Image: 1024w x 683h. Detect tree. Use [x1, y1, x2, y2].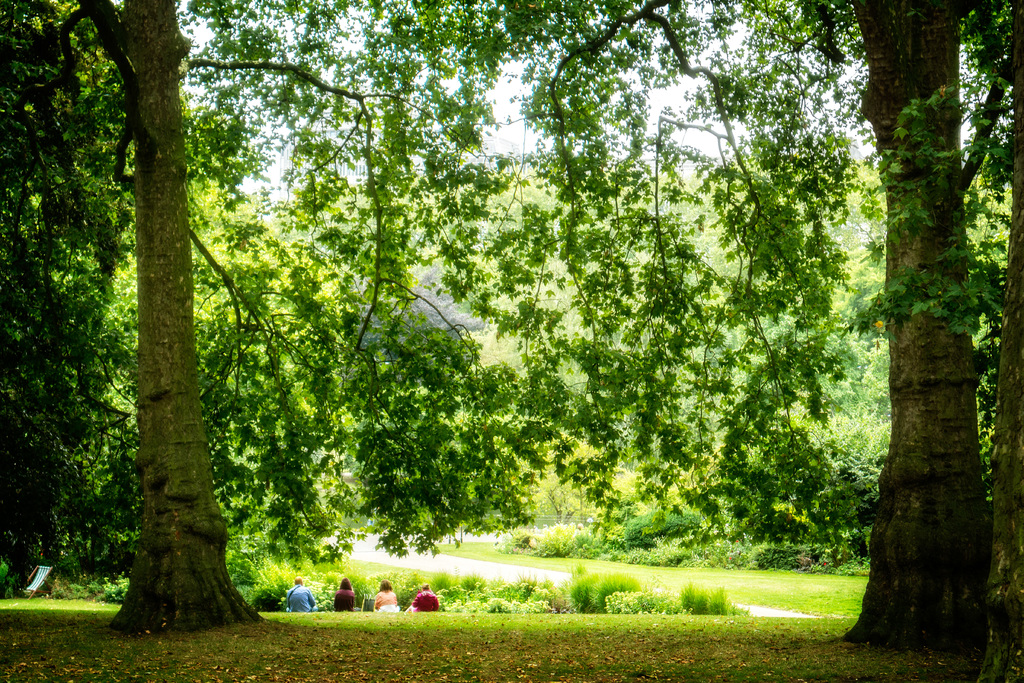
[824, 1, 1023, 646].
